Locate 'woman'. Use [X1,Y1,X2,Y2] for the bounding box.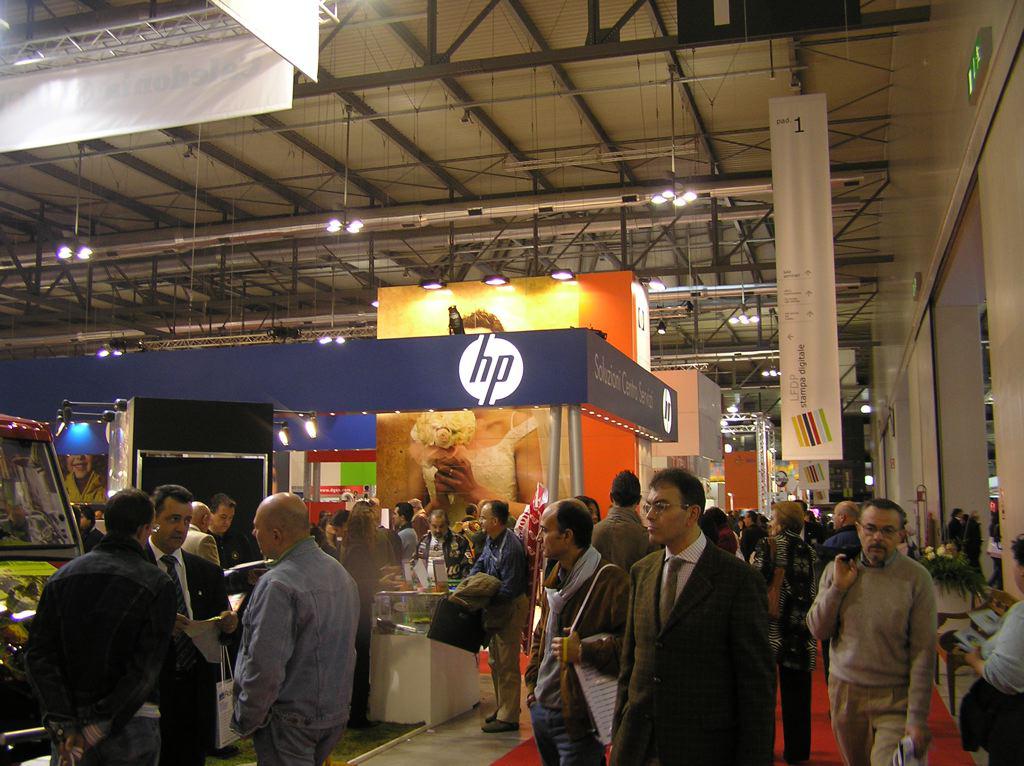
[748,496,818,765].
